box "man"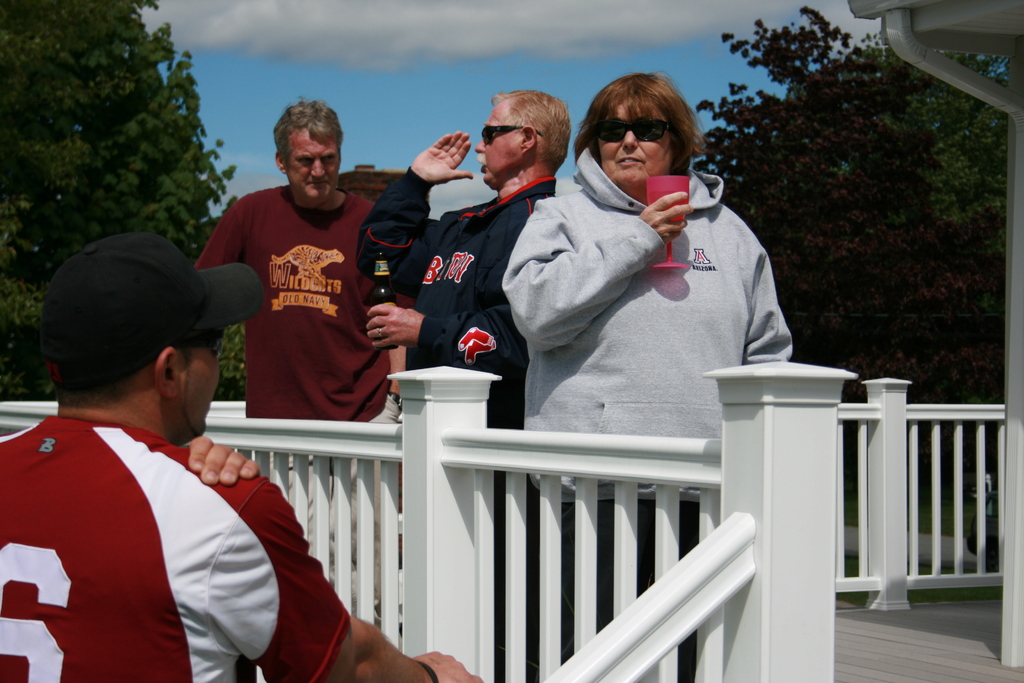
pyautogui.locateOnScreen(353, 85, 572, 682)
